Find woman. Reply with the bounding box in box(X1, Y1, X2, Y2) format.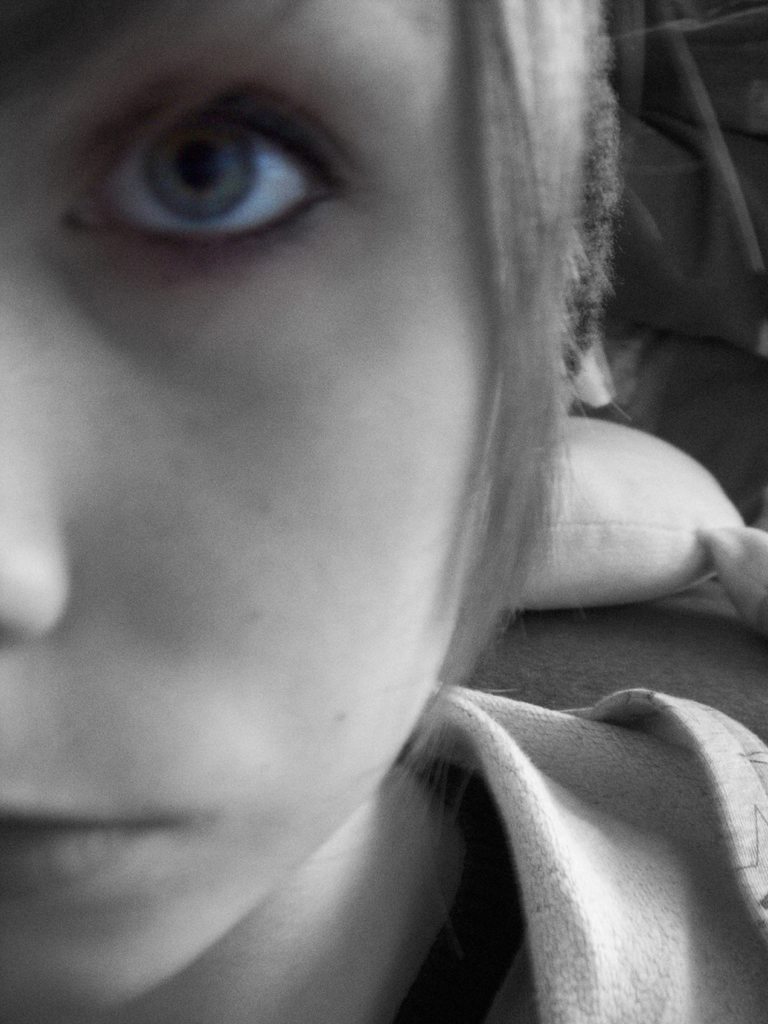
box(0, 0, 767, 1023).
